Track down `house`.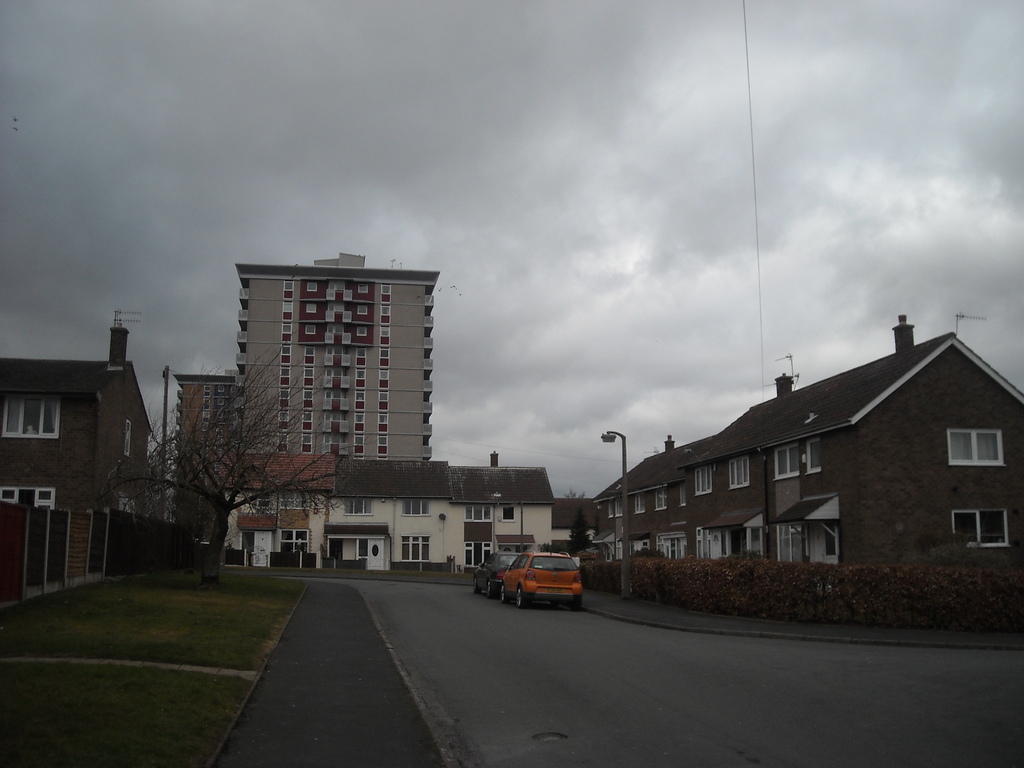
Tracked to [x1=236, y1=452, x2=570, y2=573].
